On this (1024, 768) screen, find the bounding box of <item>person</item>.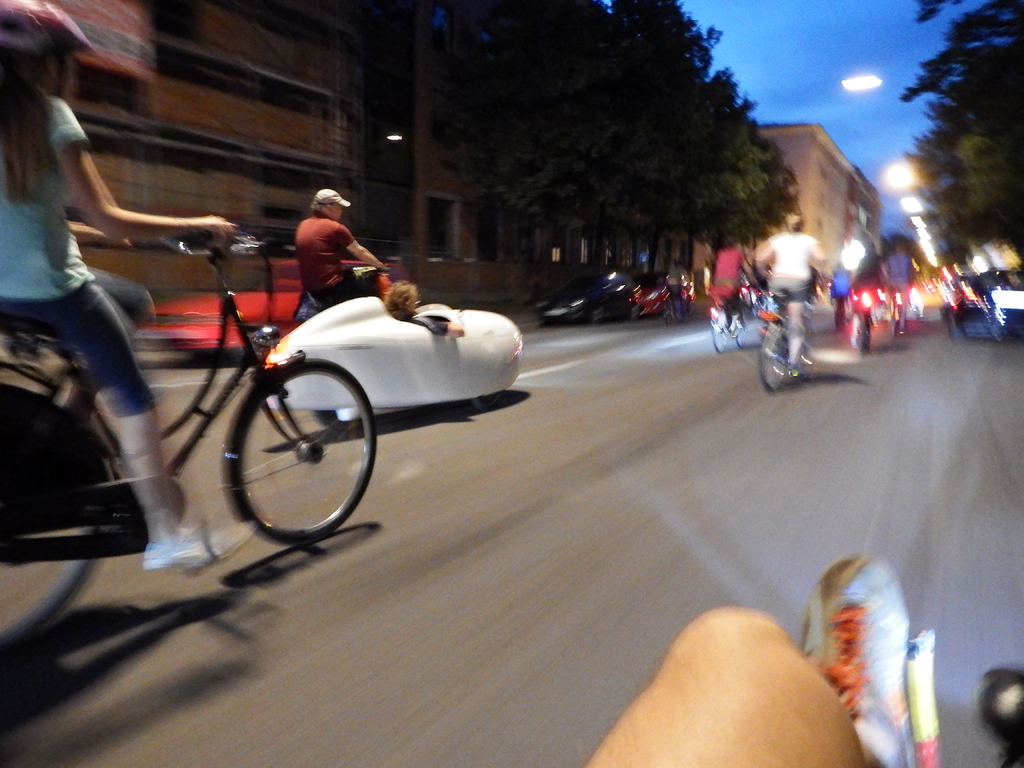
Bounding box: select_region(827, 256, 858, 352).
